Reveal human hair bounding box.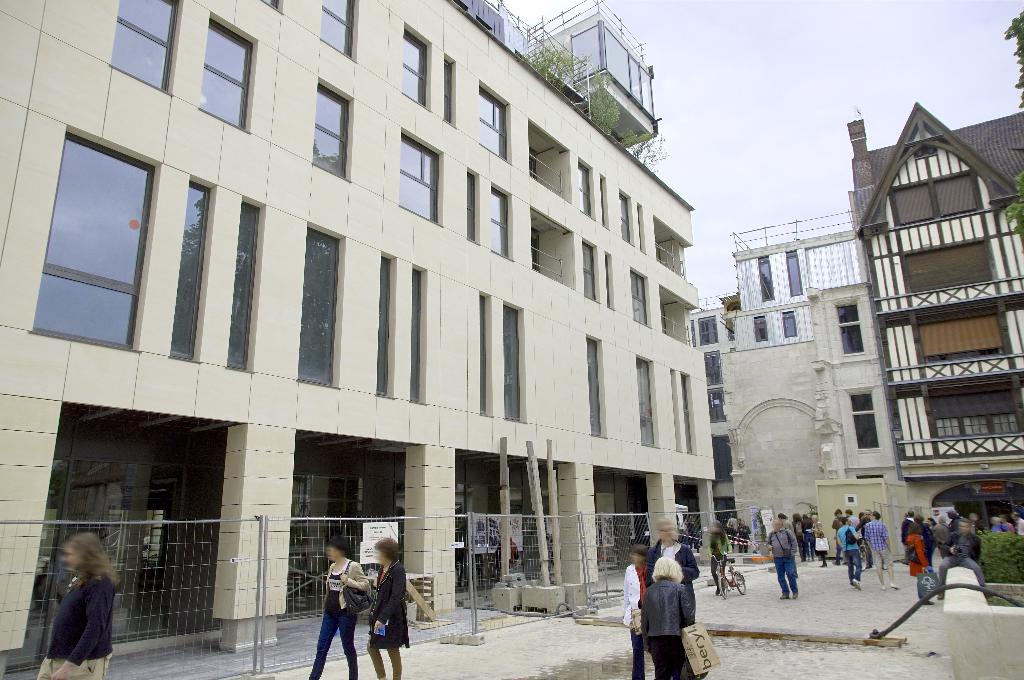
Revealed: [left=650, top=555, right=682, bottom=583].
